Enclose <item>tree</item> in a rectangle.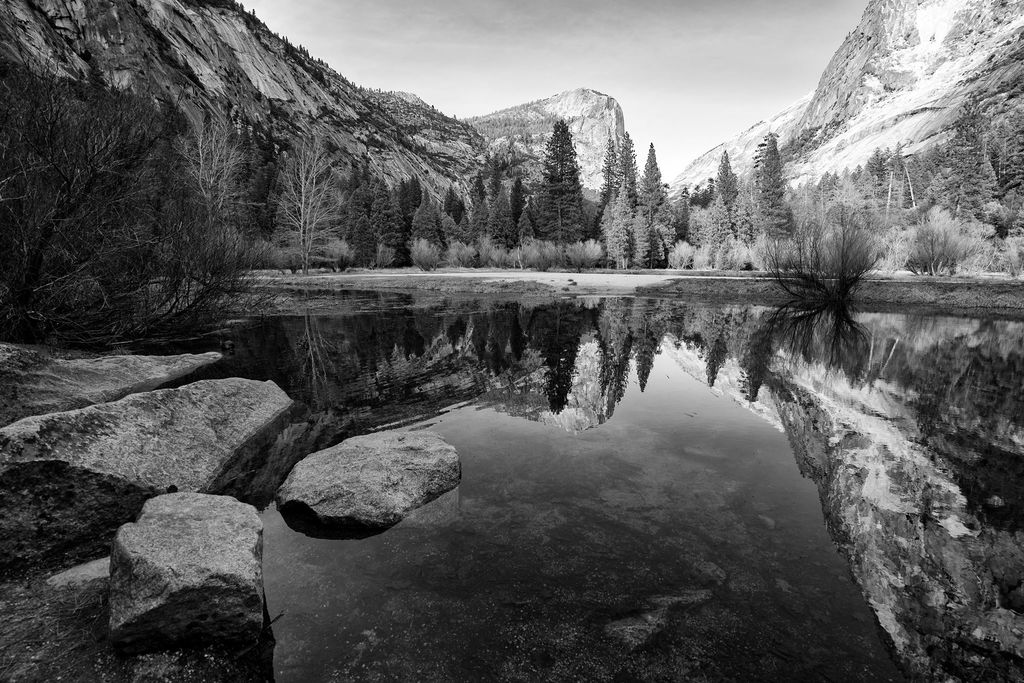
(x1=897, y1=210, x2=997, y2=278).
